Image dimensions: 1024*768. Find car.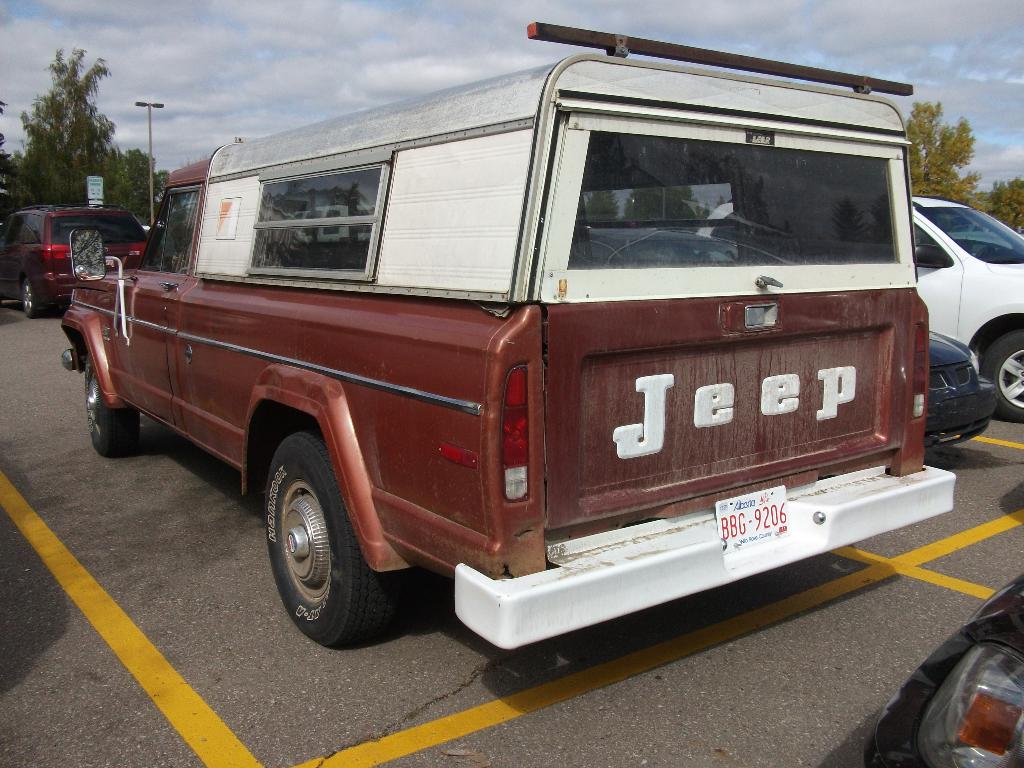
Rect(698, 192, 1023, 420).
